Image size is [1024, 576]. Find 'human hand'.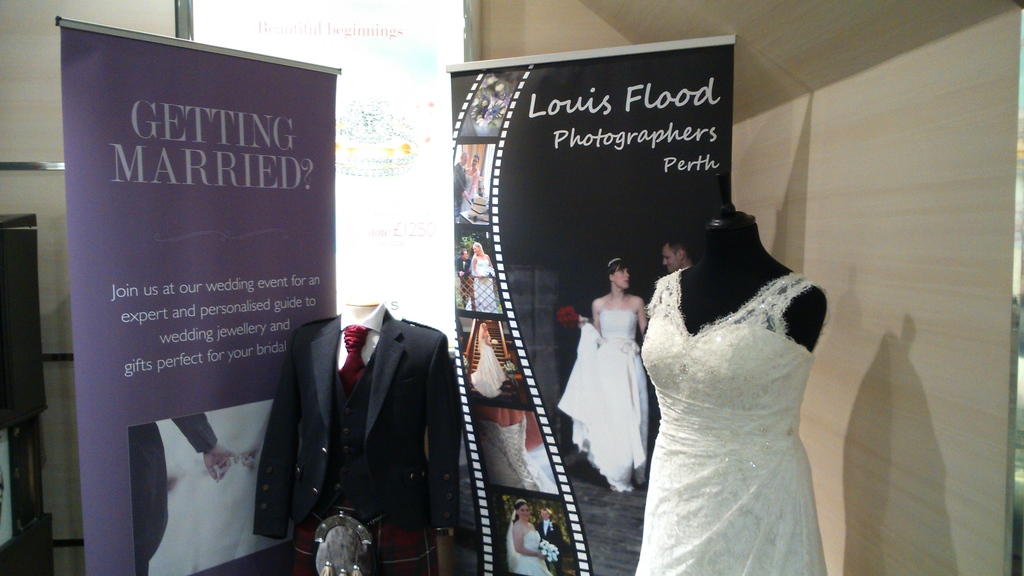
rect(234, 444, 260, 474).
